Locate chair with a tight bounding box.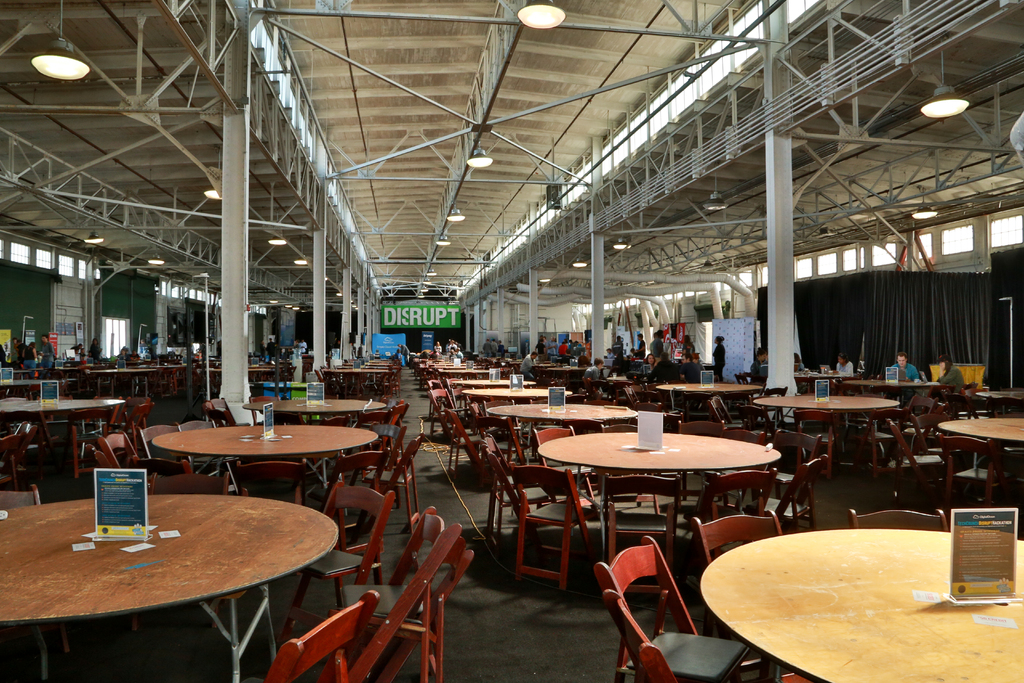
(x1=121, y1=393, x2=151, y2=429).
